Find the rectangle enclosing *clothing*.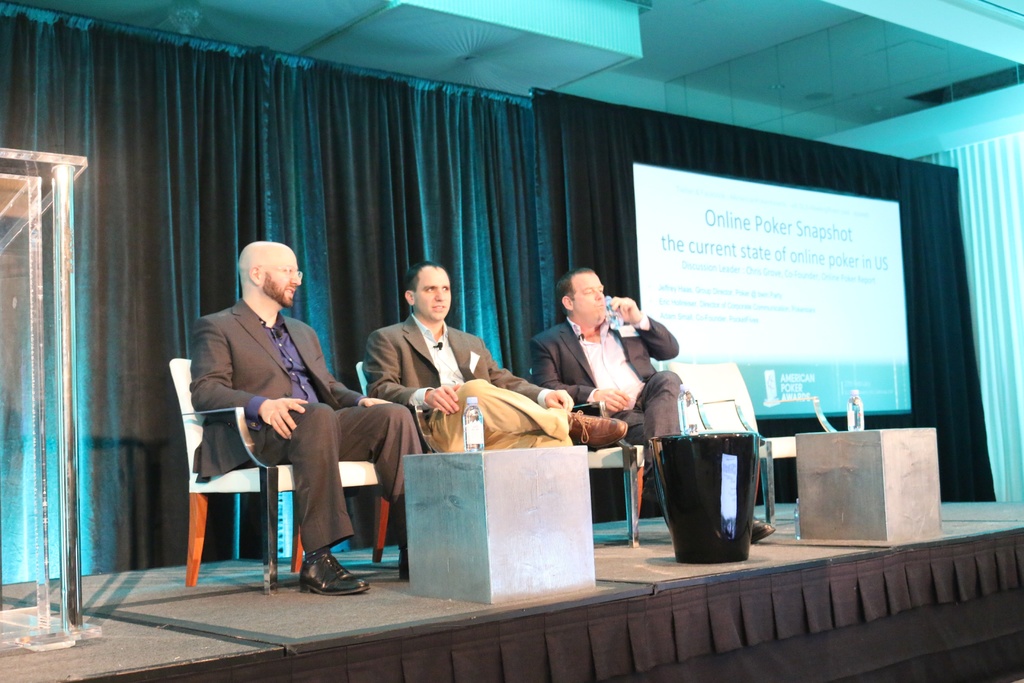
bbox=[189, 297, 424, 555].
